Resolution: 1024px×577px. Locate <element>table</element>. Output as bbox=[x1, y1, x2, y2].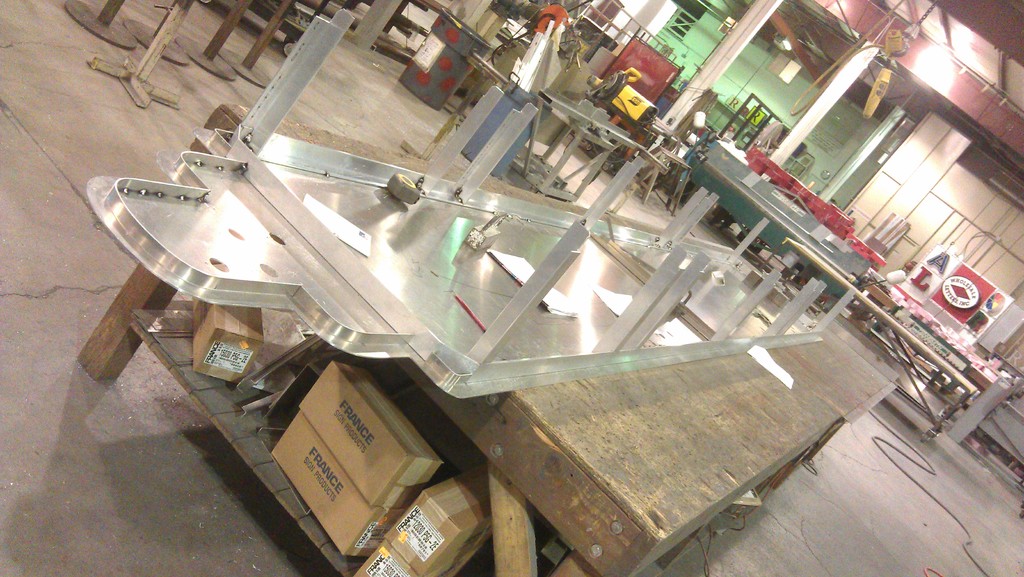
bbox=[98, 106, 842, 576].
